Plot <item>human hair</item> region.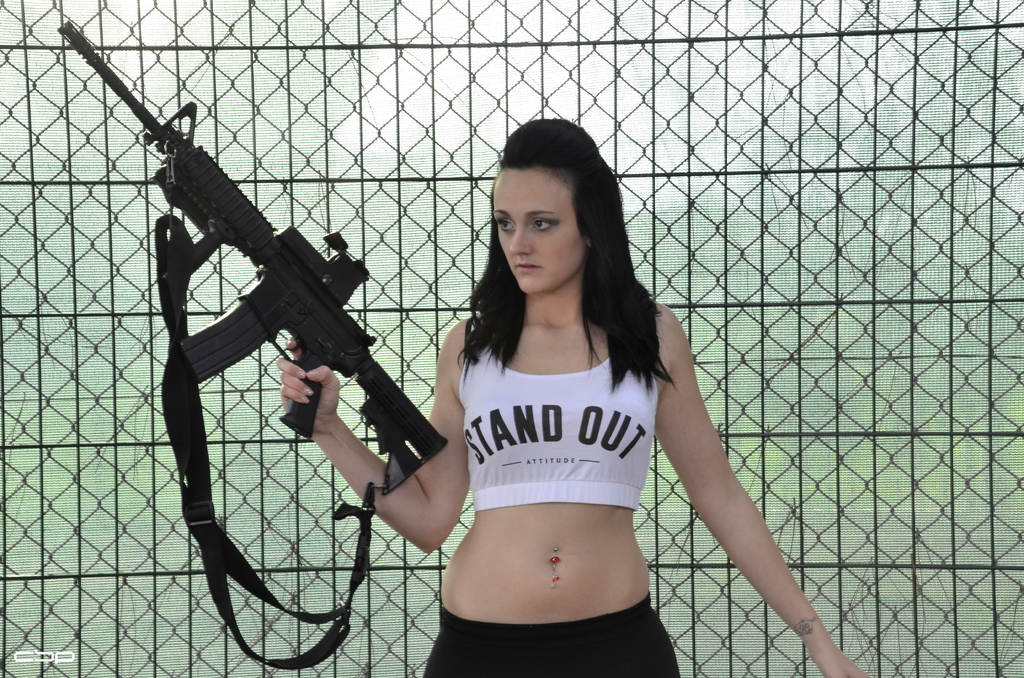
Plotted at l=446, t=131, r=648, b=424.
